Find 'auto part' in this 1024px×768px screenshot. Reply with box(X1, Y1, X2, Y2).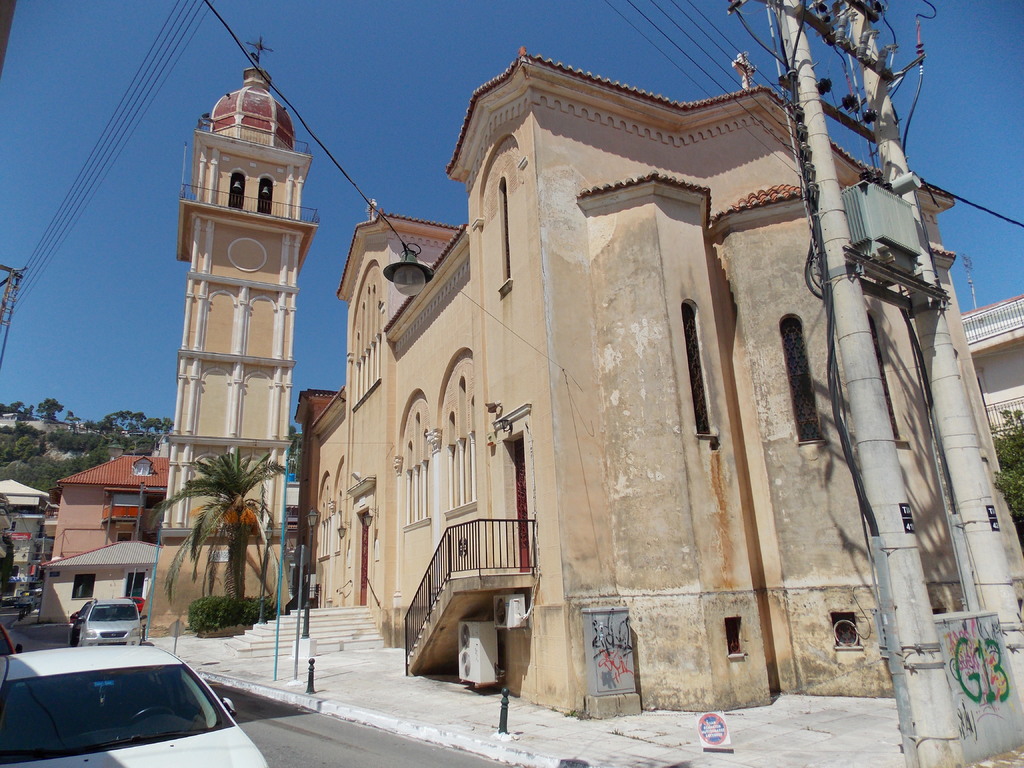
box(1, 650, 193, 679).
